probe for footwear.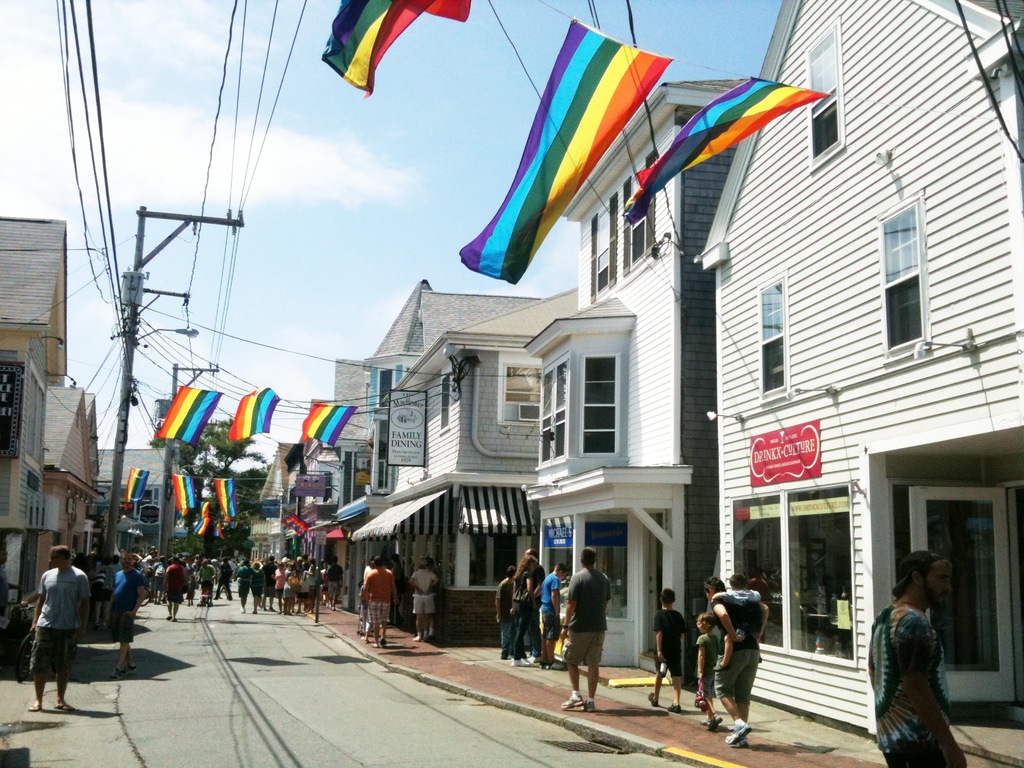
Probe result: box=[123, 663, 135, 674].
